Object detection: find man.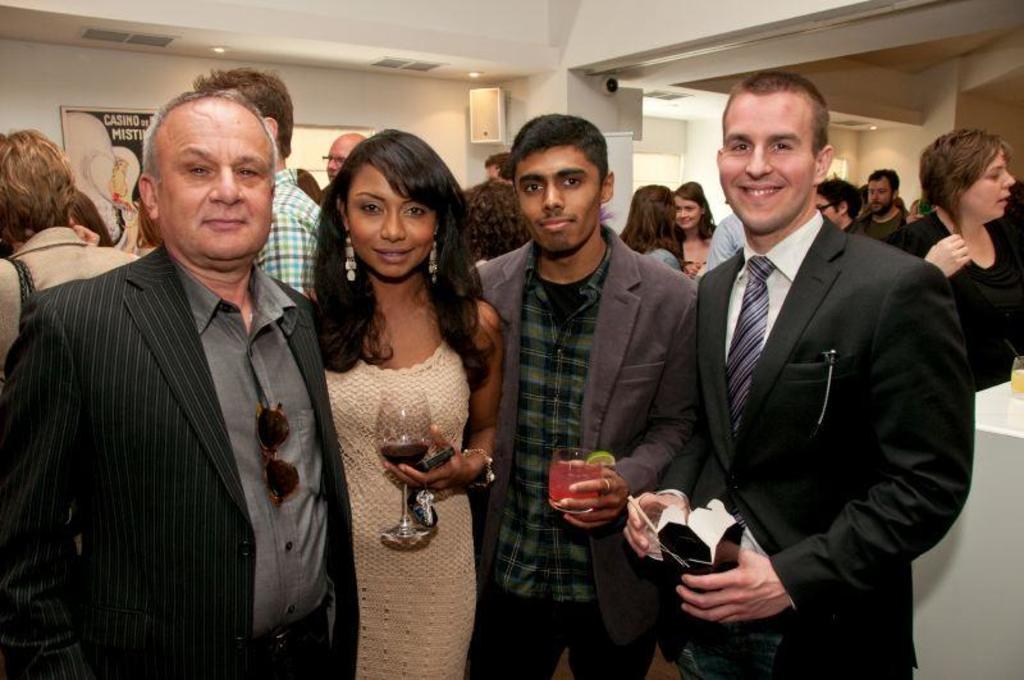
bbox=(320, 128, 372, 181).
